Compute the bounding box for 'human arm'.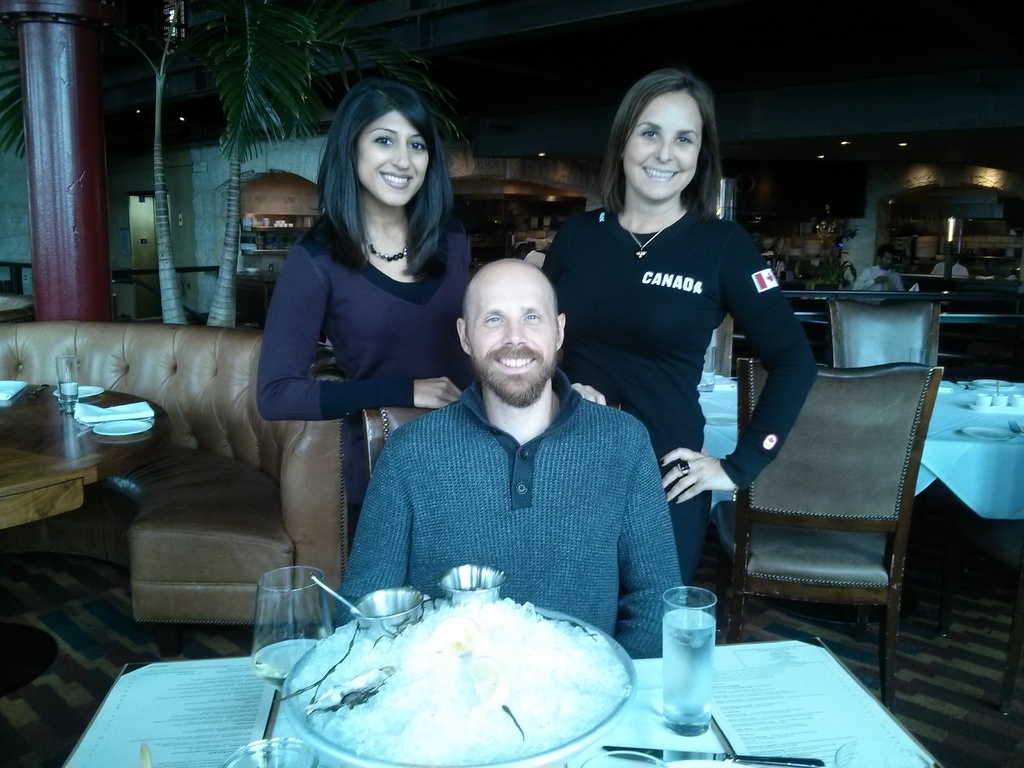
BBox(254, 244, 468, 413).
